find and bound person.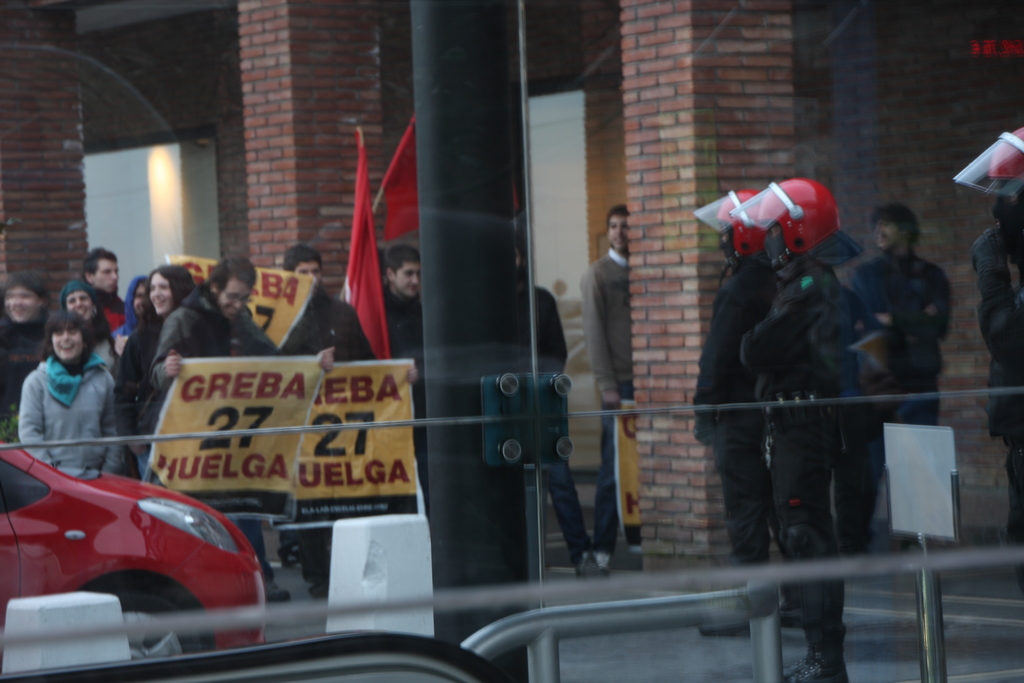
Bound: 527 283 597 578.
